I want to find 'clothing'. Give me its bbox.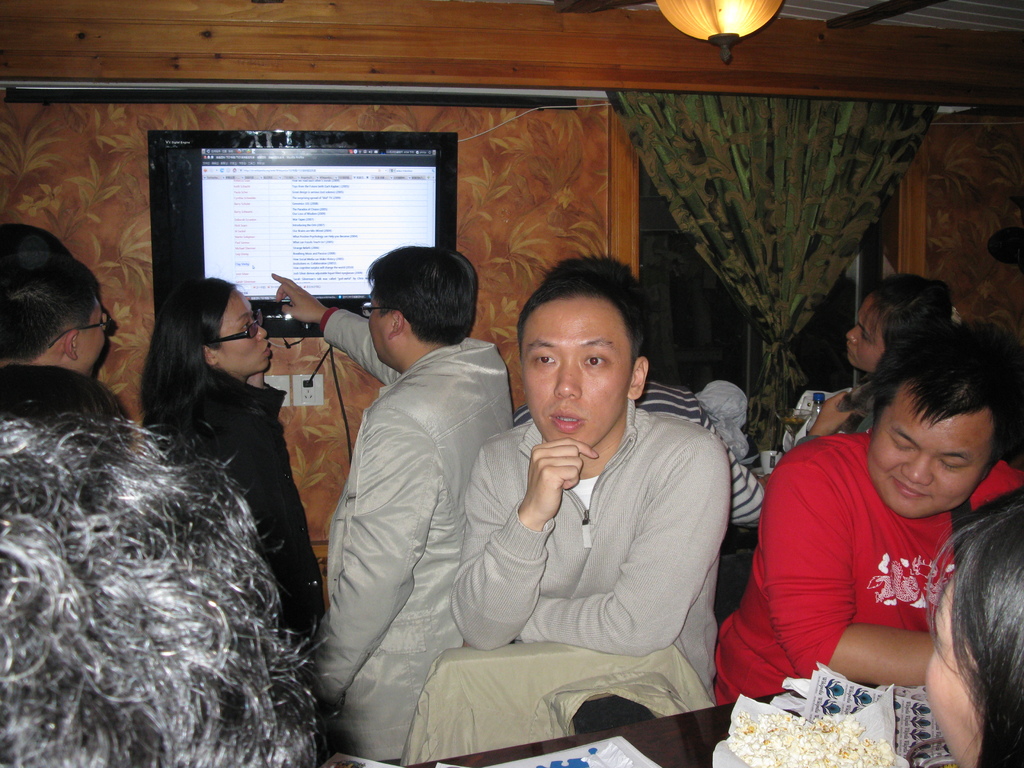
l=639, t=388, r=774, b=537.
